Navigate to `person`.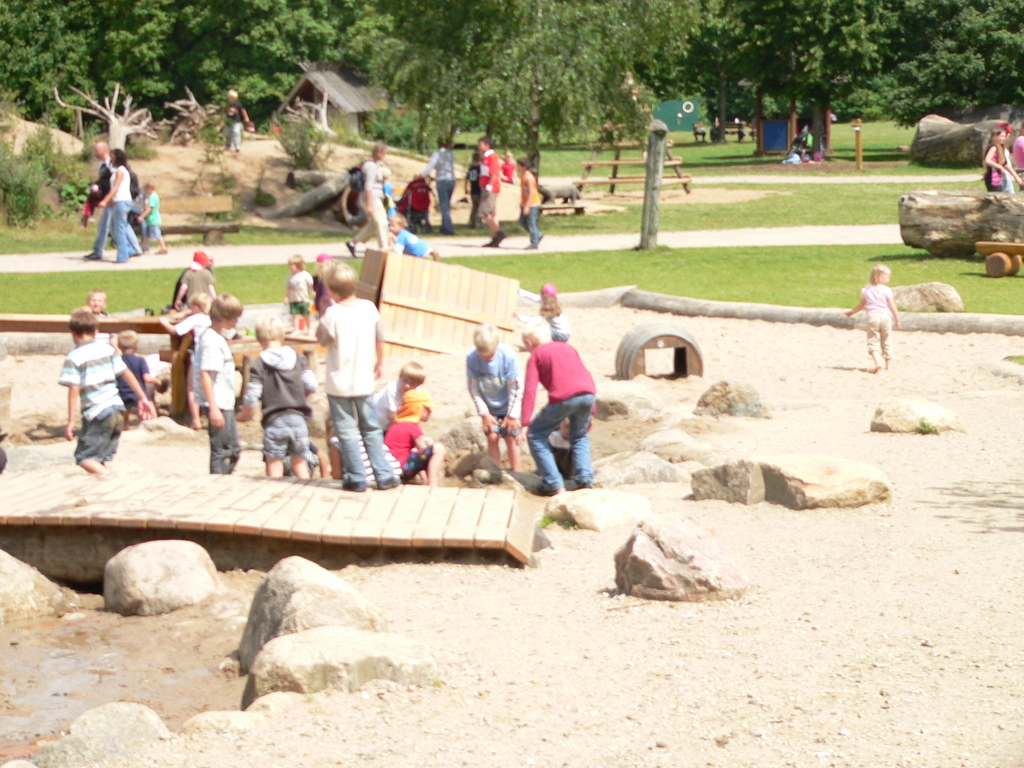
Navigation target: locate(420, 132, 457, 232).
